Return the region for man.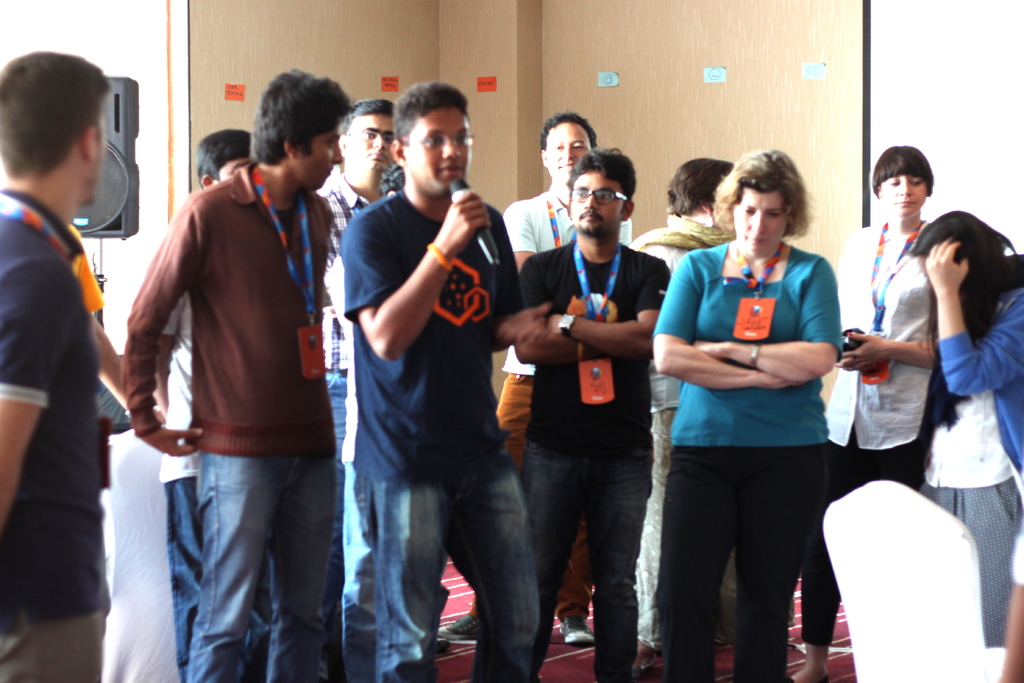
(left=0, top=52, right=164, bottom=682).
